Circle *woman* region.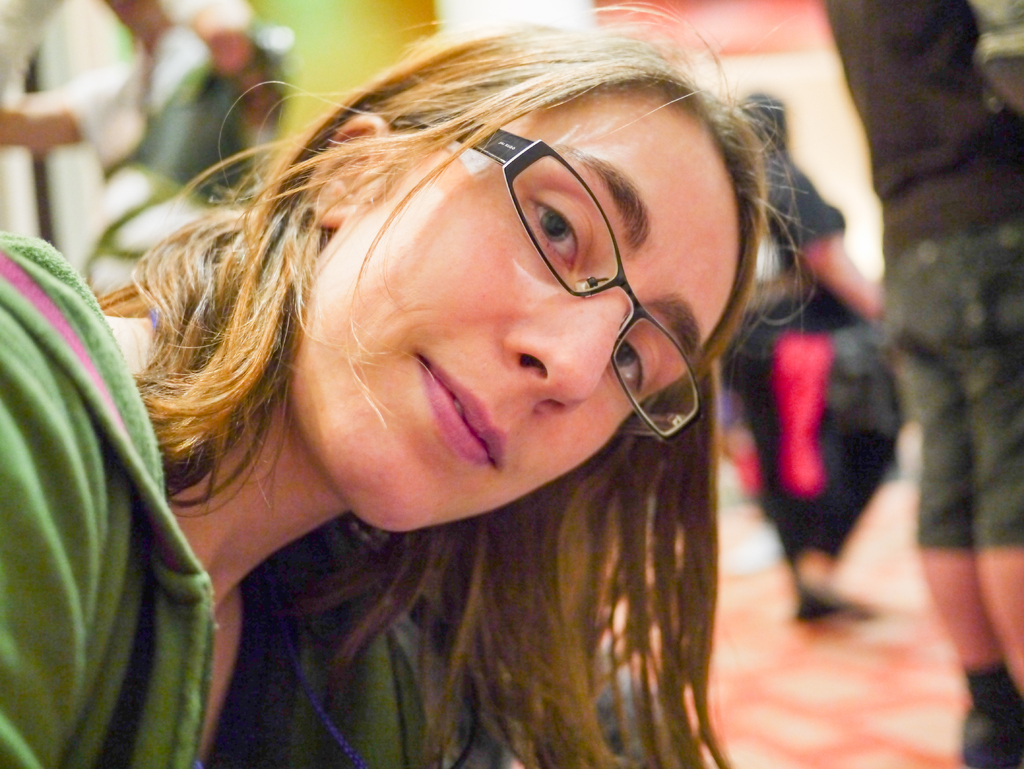
Region: pyautogui.locateOnScreen(60, 19, 860, 750).
